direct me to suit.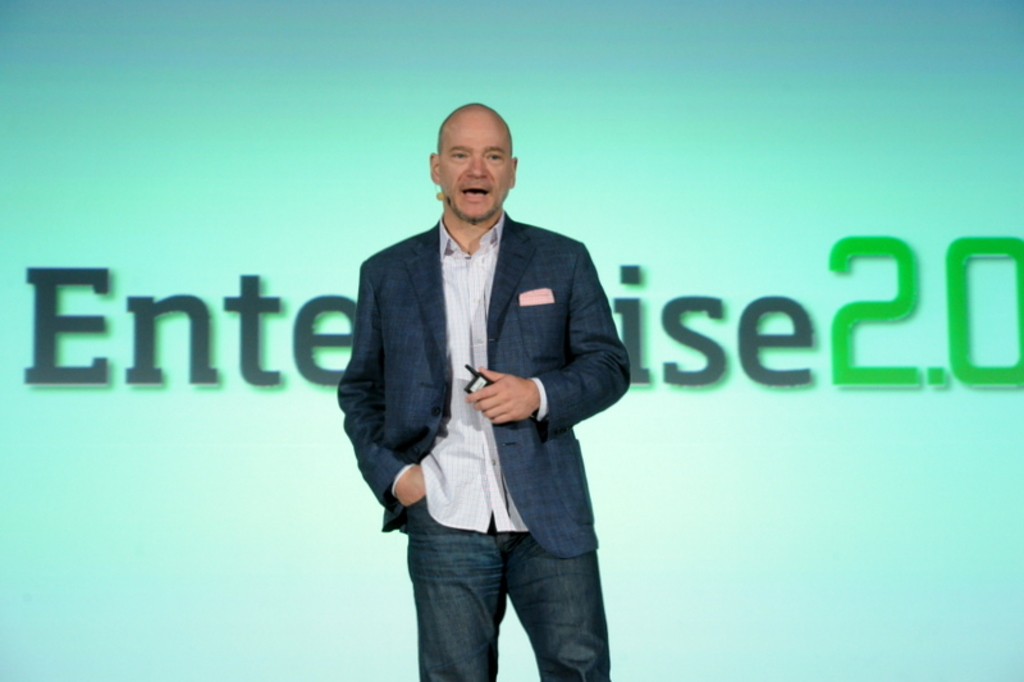
Direction: <bbox>370, 229, 637, 654</bbox>.
